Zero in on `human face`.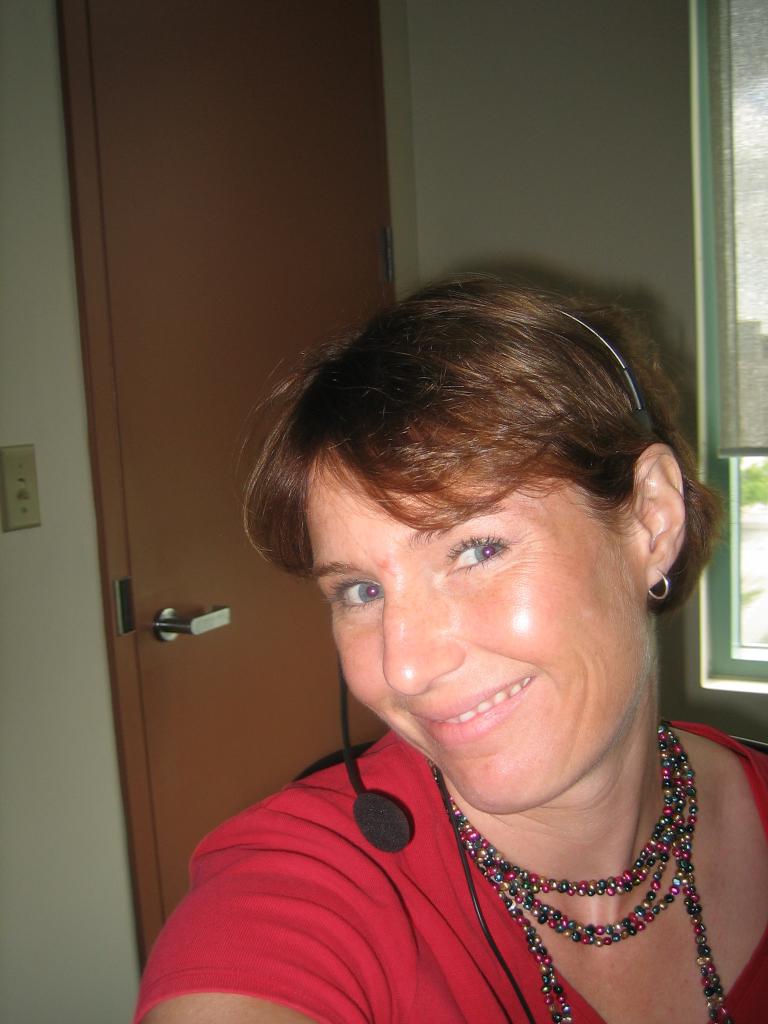
Zeroed in: rect(303, 445, 646, 808).
